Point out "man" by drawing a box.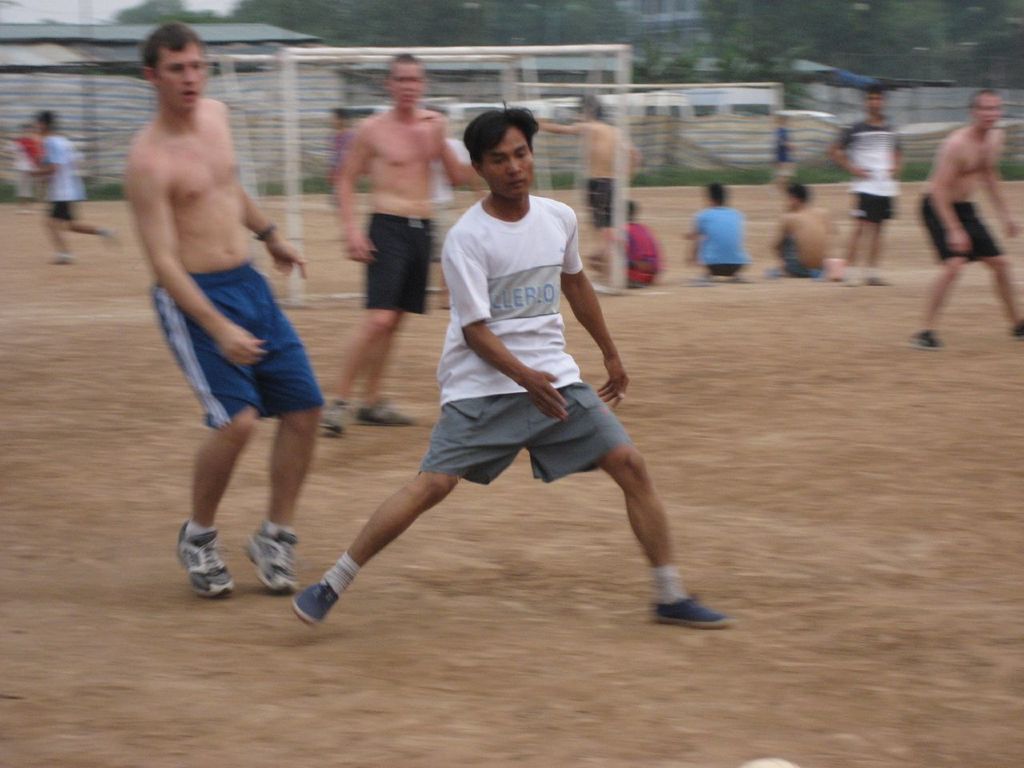
146, 262, 318, 422.
